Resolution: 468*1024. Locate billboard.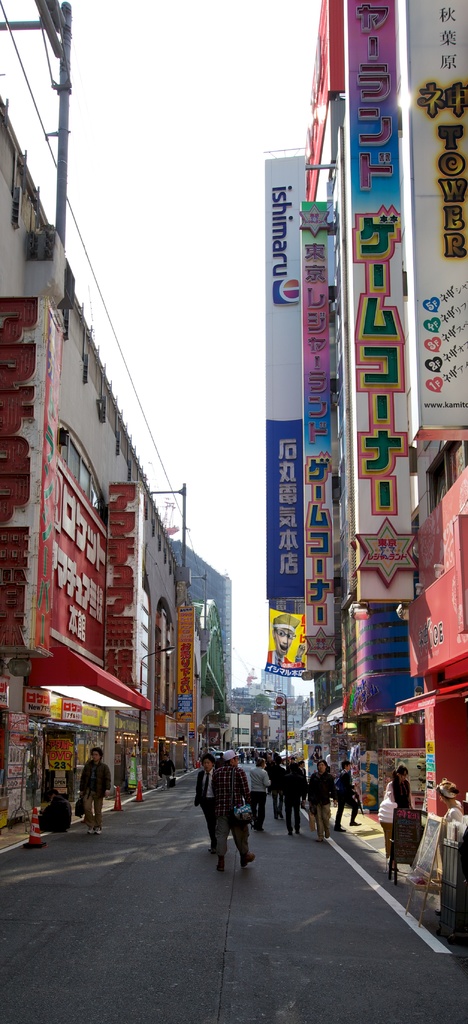
bbox(89, 493, 146, 664).
